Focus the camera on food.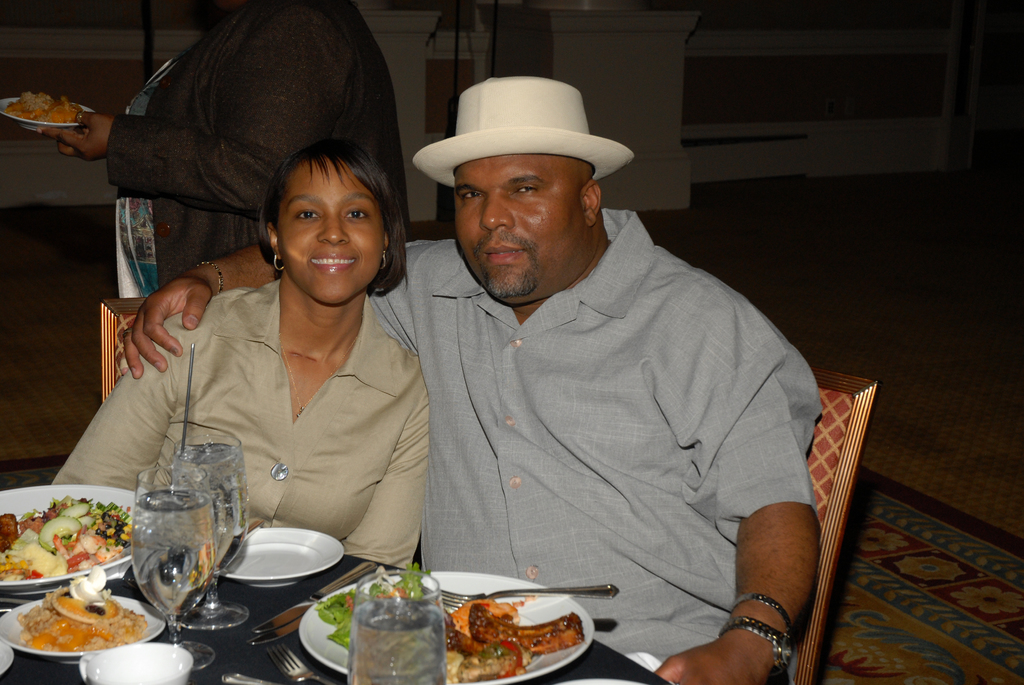
Focus region: l=4, t=90, r=84, b=122.
